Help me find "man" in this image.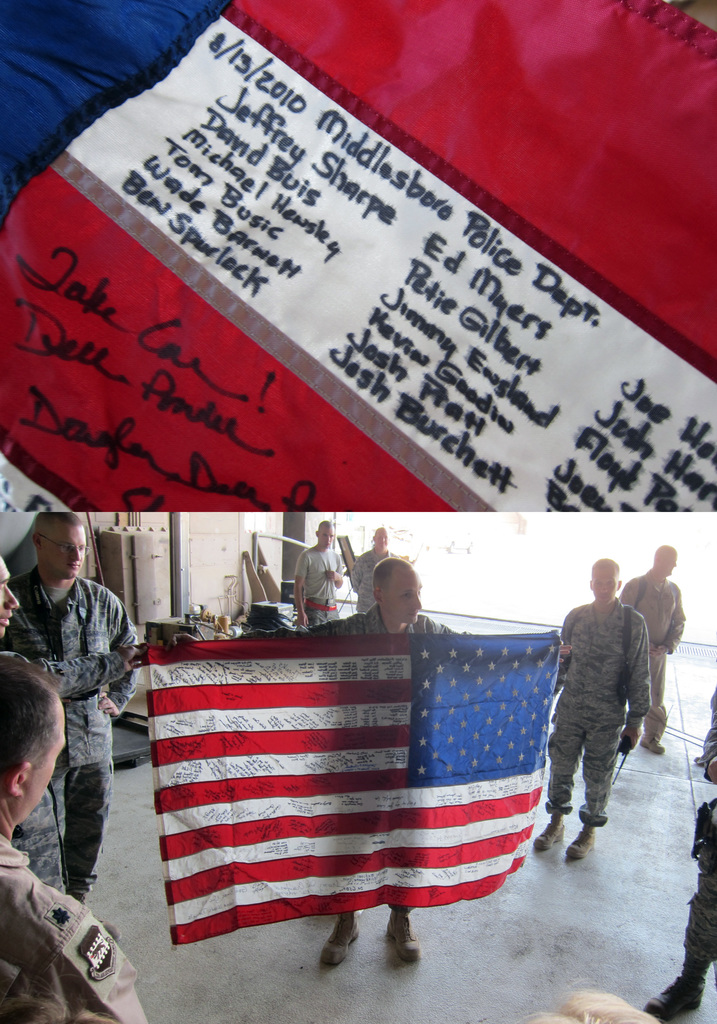
Found it: (x1=351, y1=519, x2=402, y2=609).
